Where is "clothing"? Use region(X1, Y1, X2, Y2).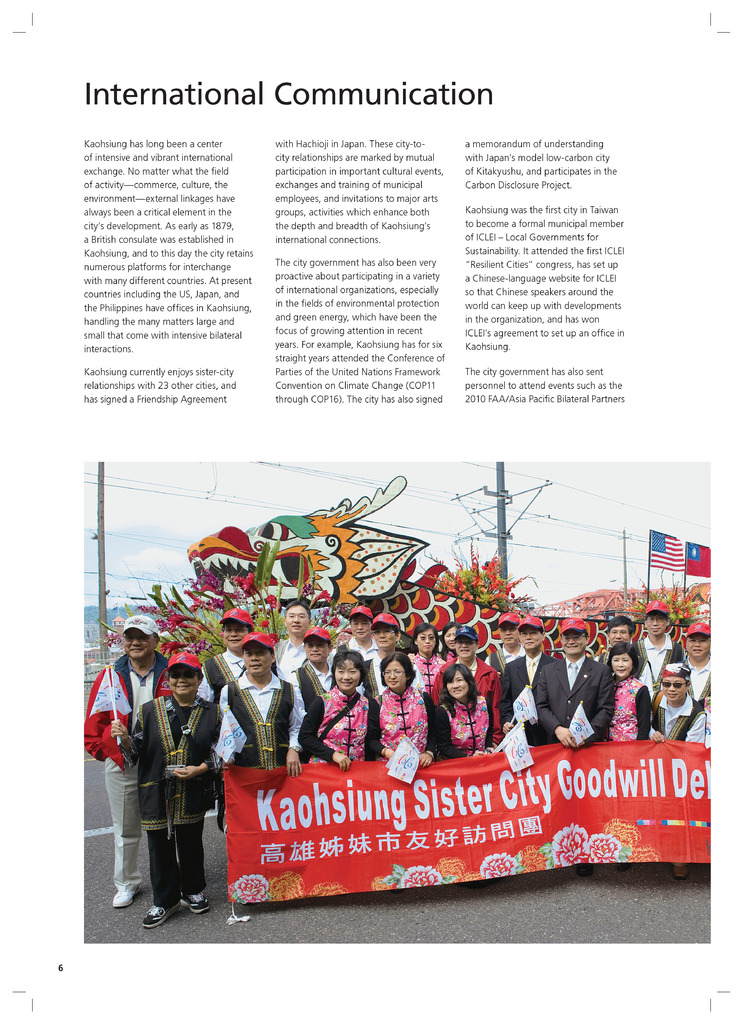
region(594, 672, 646, 737).
